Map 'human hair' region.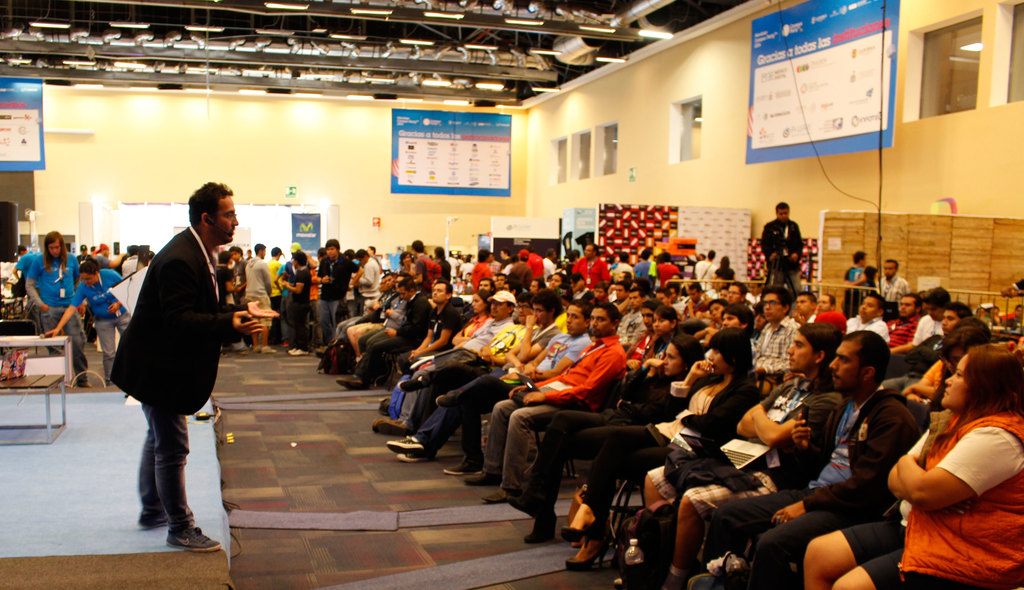
Mapped to 556 271 568 285.
